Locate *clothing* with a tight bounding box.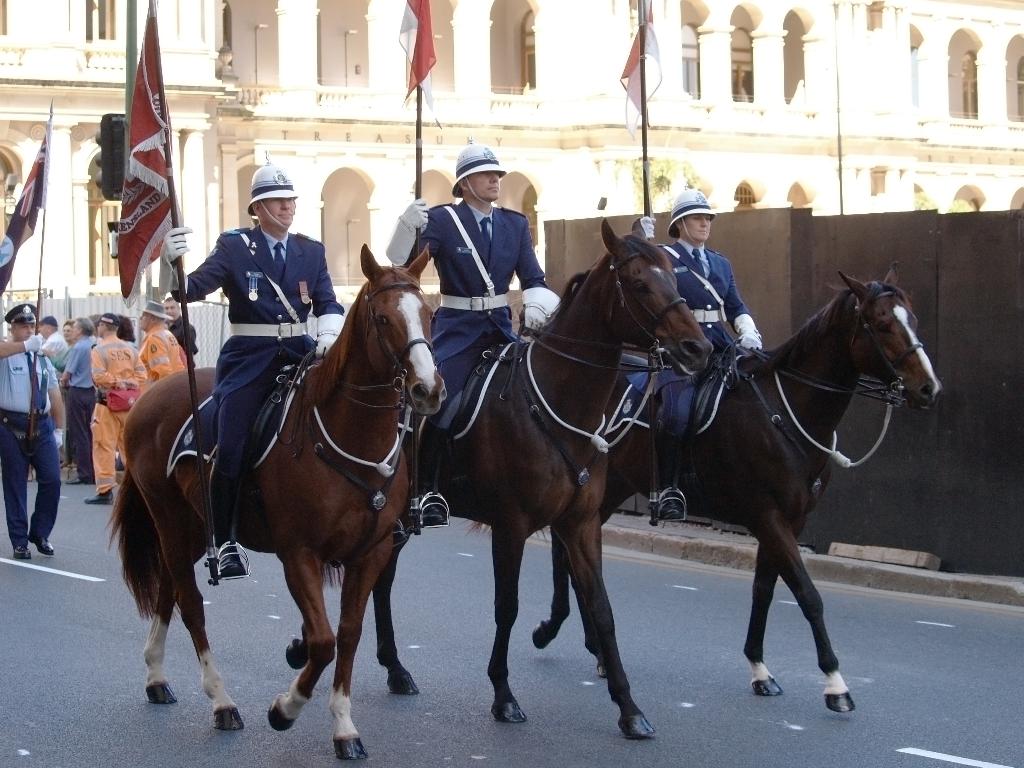
bbox(136, 326, 192, 408).
